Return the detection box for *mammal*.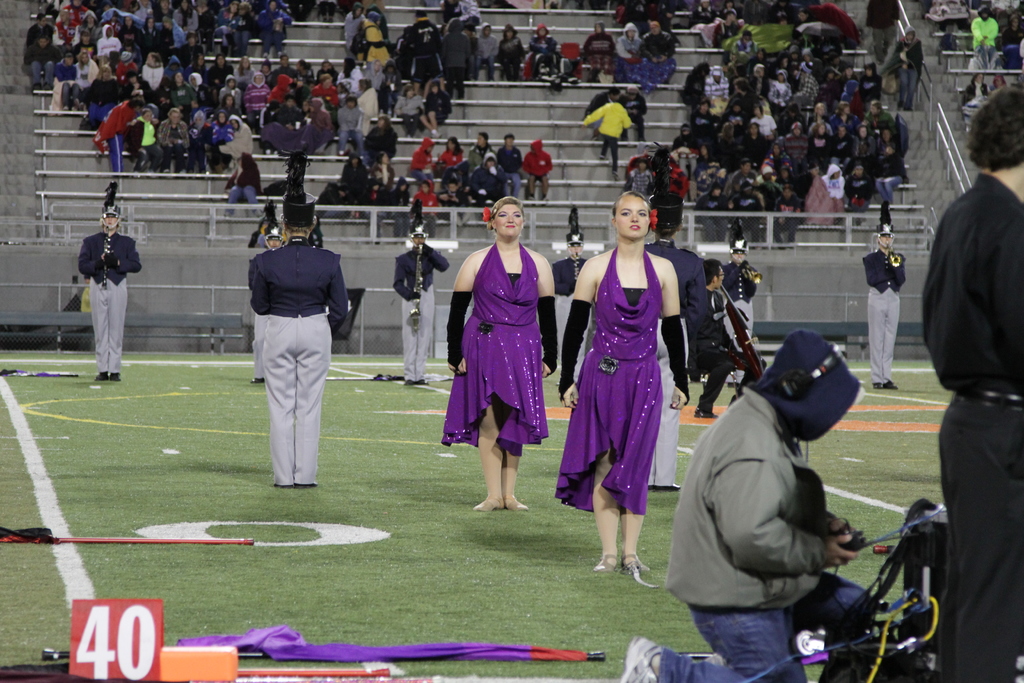
<region>316, 0, 336, 21</region>.
